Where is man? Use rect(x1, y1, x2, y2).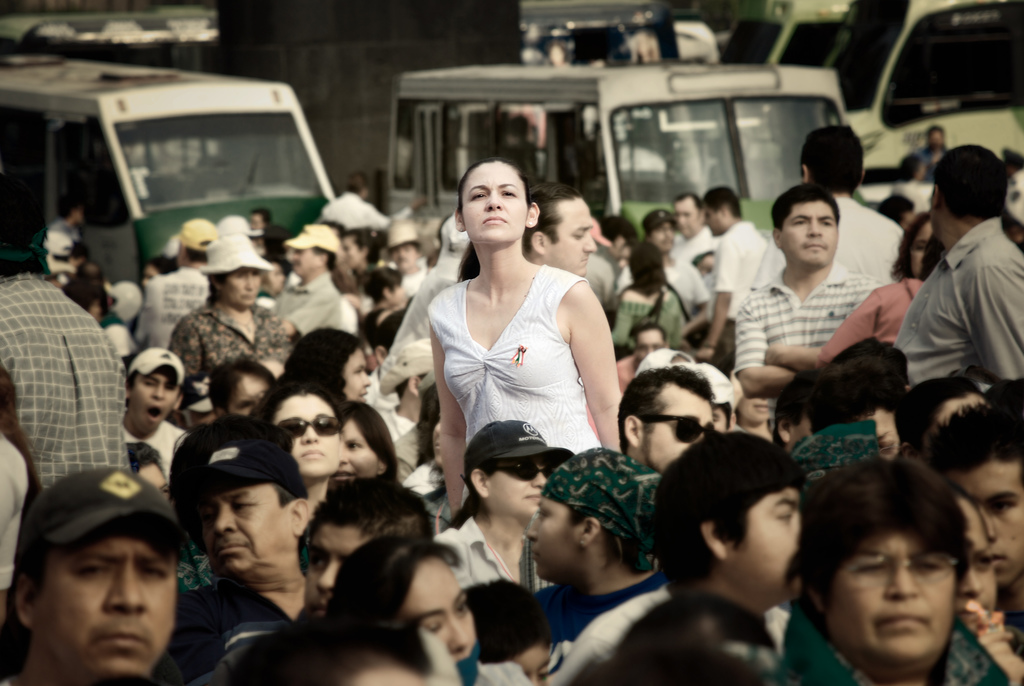
rect(623, 317, 660, 364).
